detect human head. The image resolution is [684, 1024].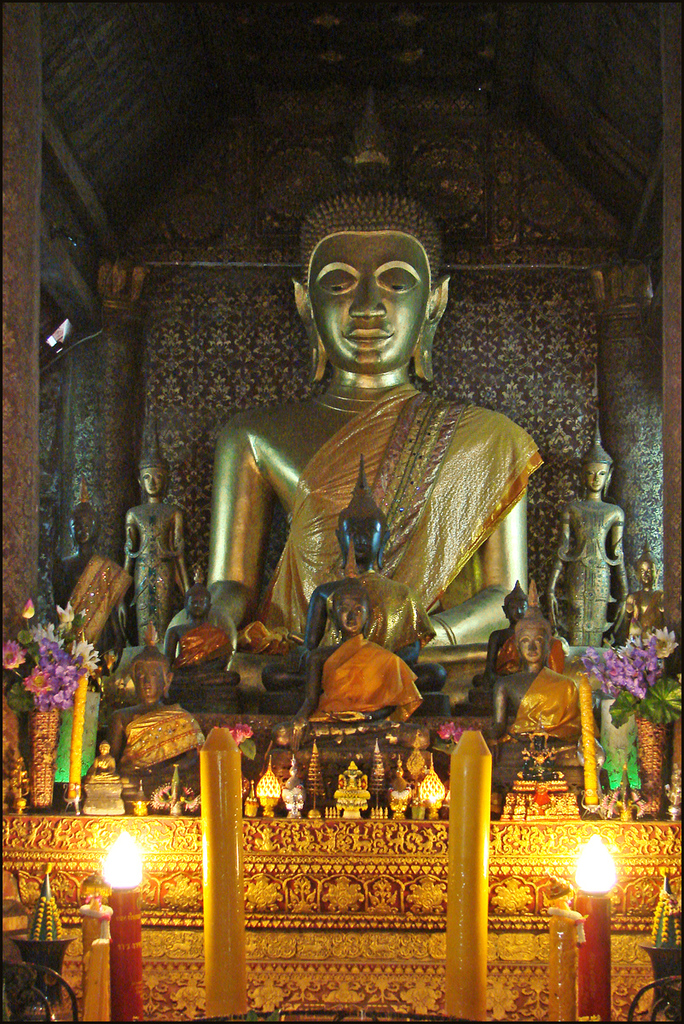
331, 575, 369, 637.
